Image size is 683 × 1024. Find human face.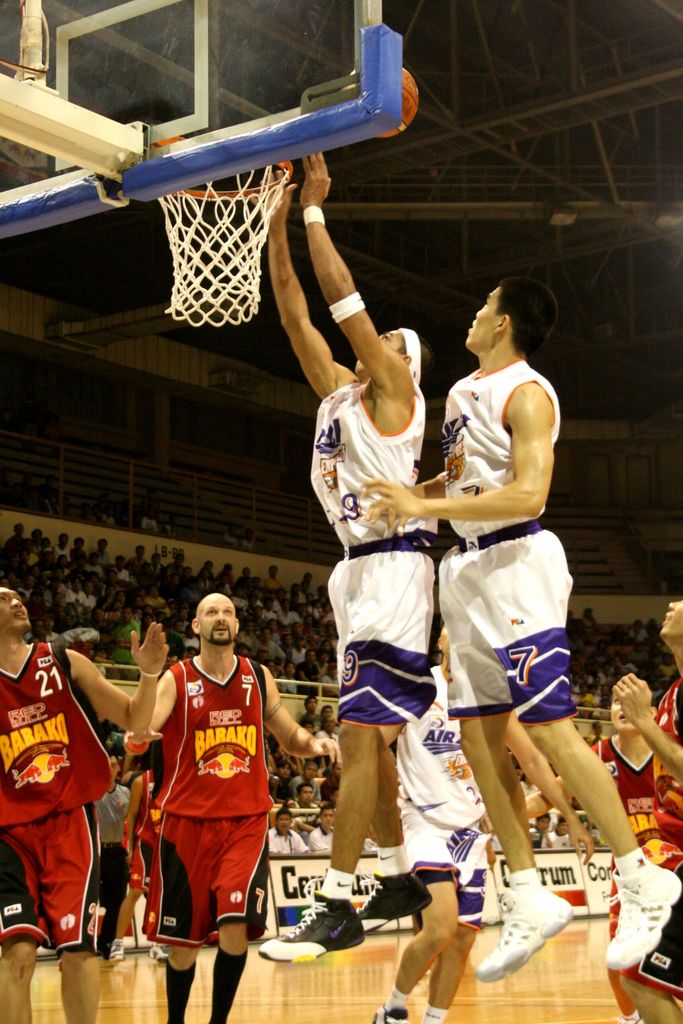
657:603:681:650.
